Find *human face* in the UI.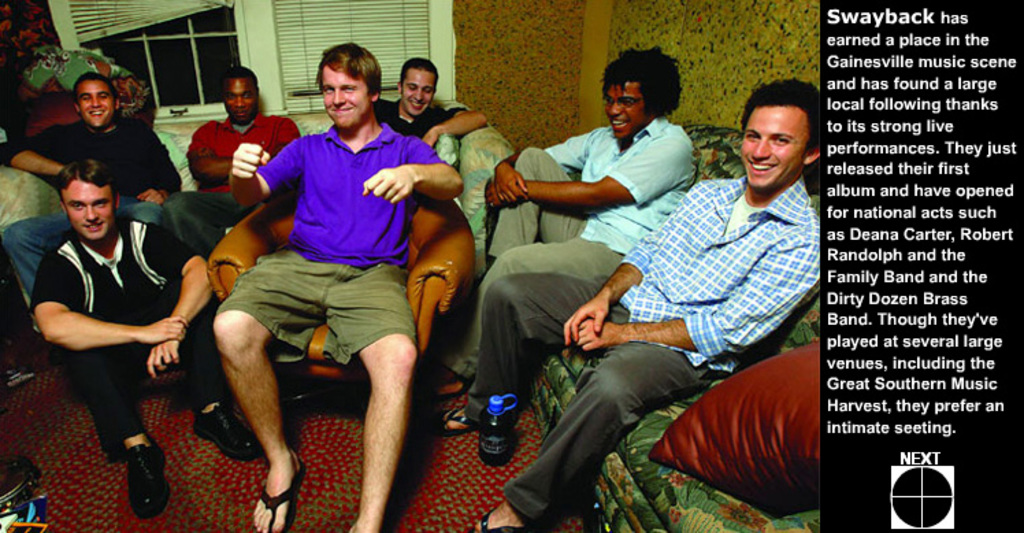
UI element at detection(318, 66, 372, 126).
